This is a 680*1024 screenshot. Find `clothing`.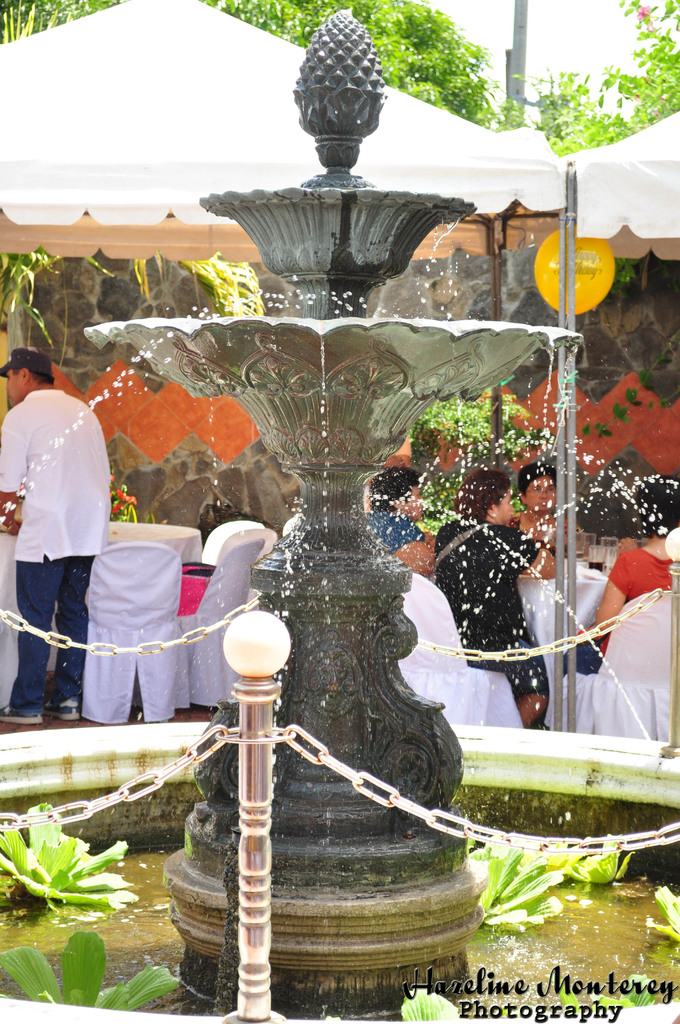
Bounding box: 0,388,115,719.
